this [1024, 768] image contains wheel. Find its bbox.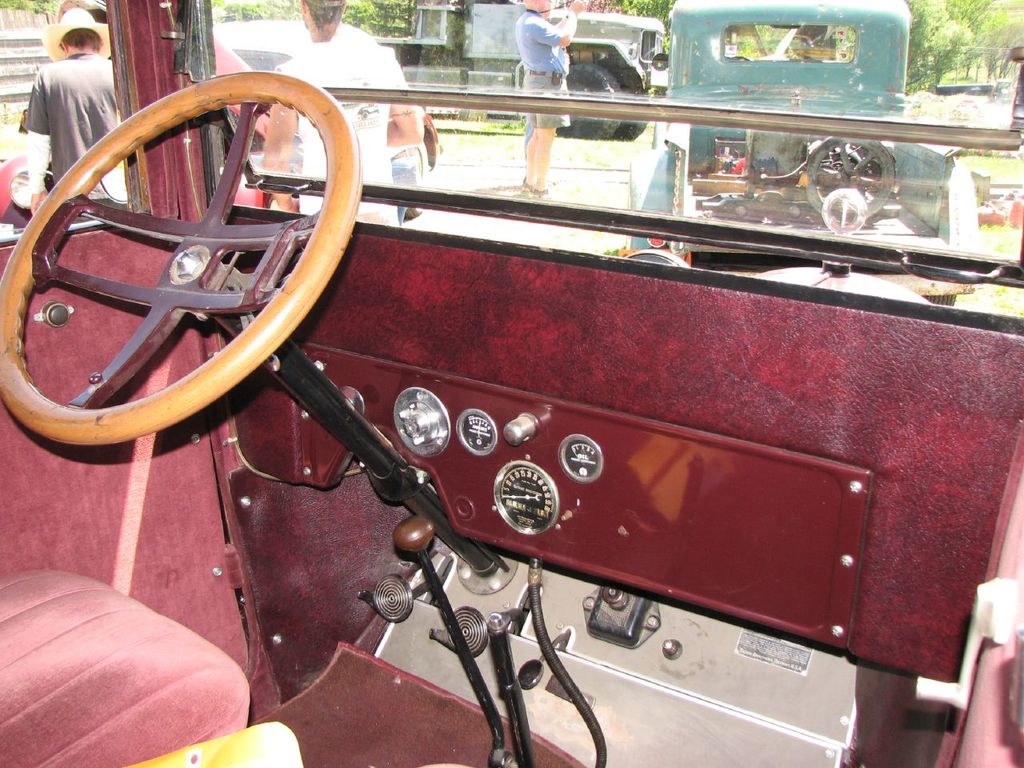
558:65:618:141.
